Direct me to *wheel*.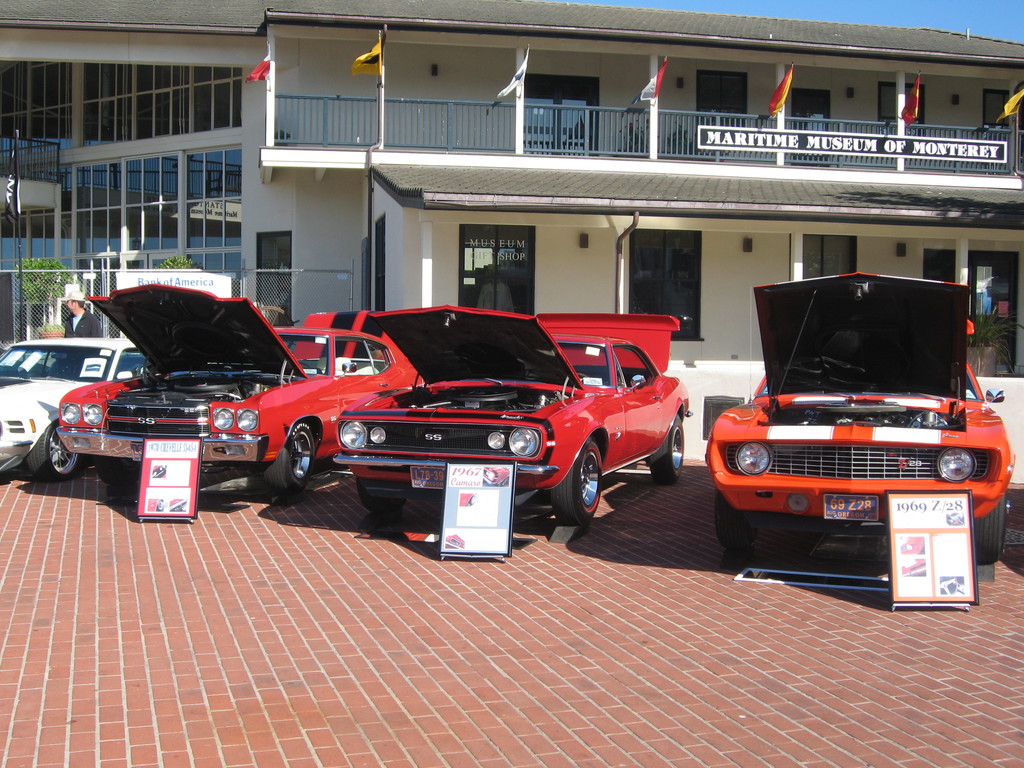
Direction: 717:484:769:555.
